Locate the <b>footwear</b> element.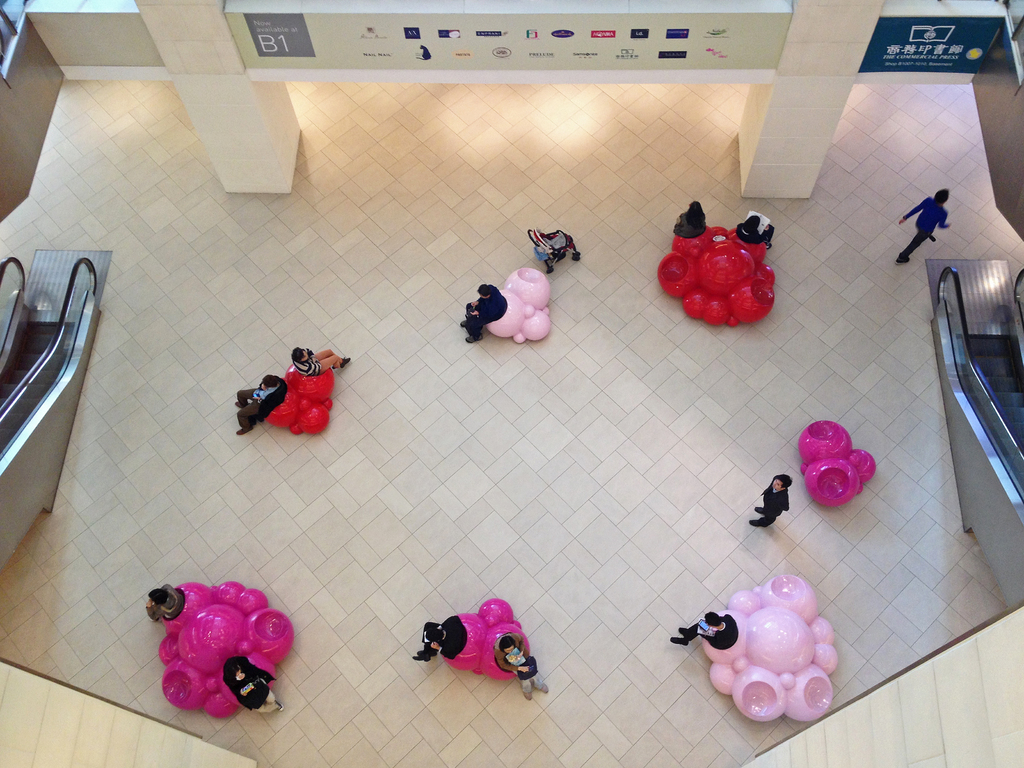
Element bbox: bbox=[520, 685, 533, 702].
